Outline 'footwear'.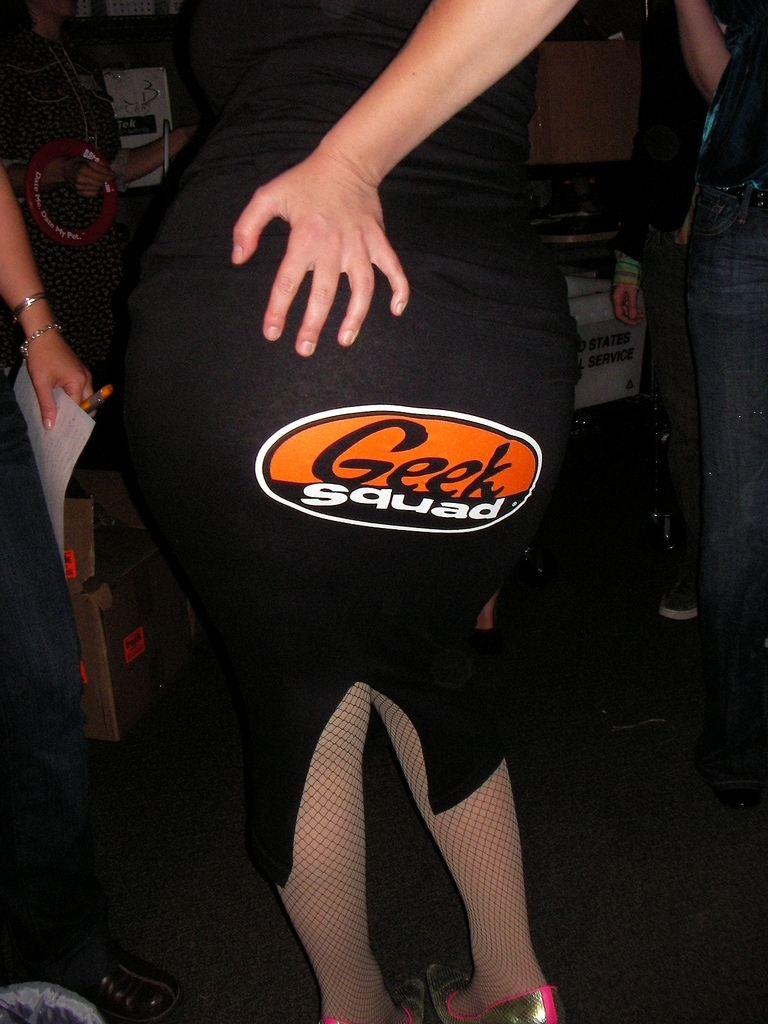
Outline: select_region(320, 994, 432, 1023).
